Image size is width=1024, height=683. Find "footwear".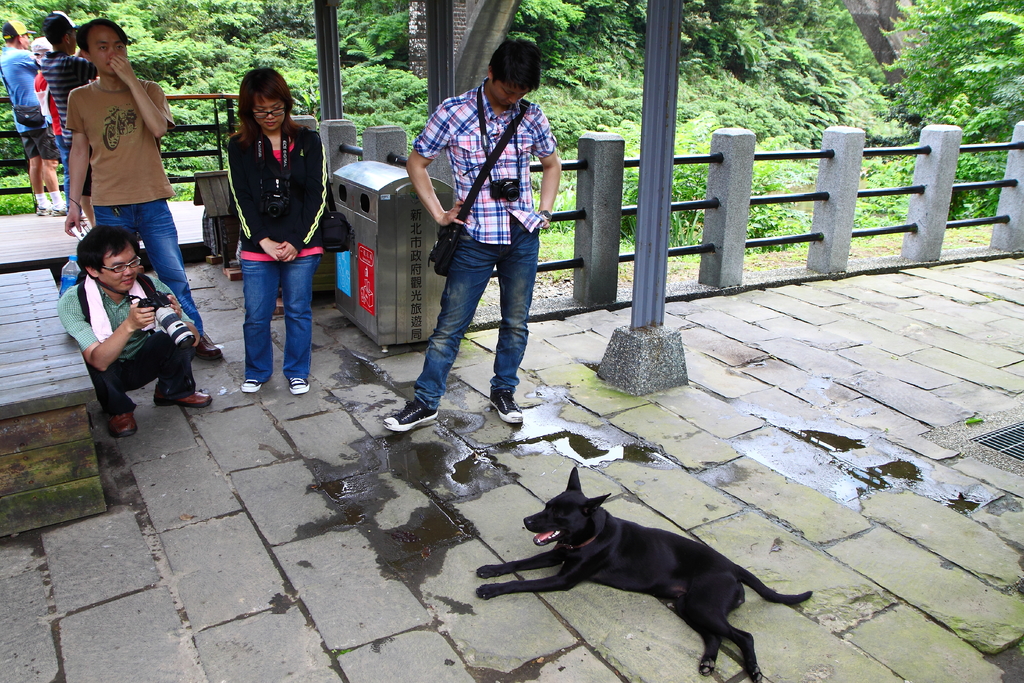
{"left": 152, "top": 391, "right": 215, "bottom": 409}.
